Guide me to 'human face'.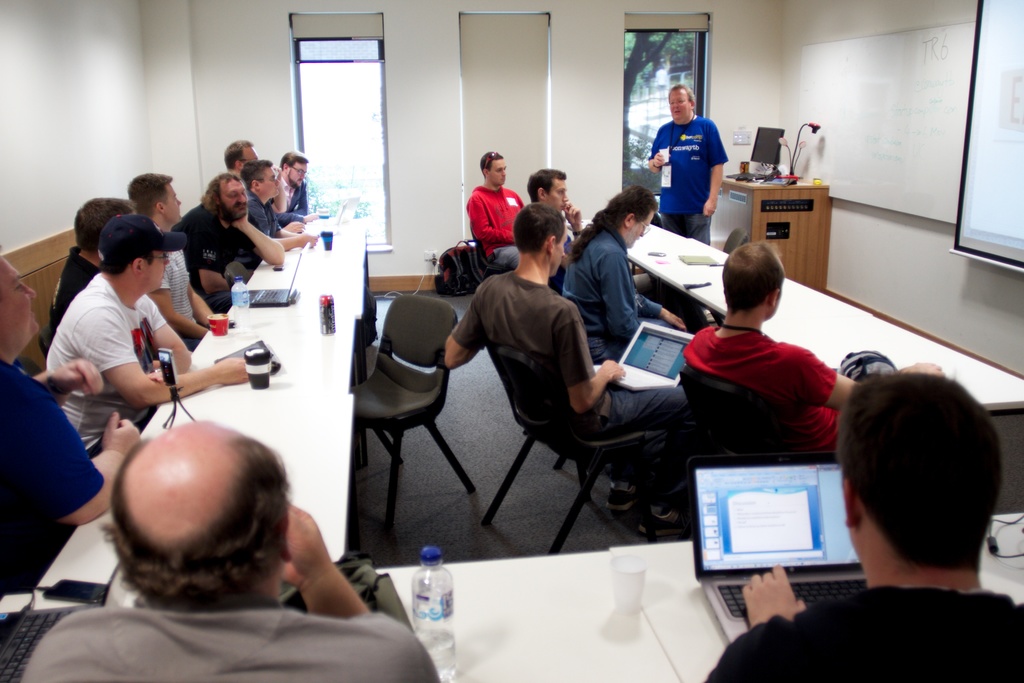
Guidance: 164 183 181 220.
